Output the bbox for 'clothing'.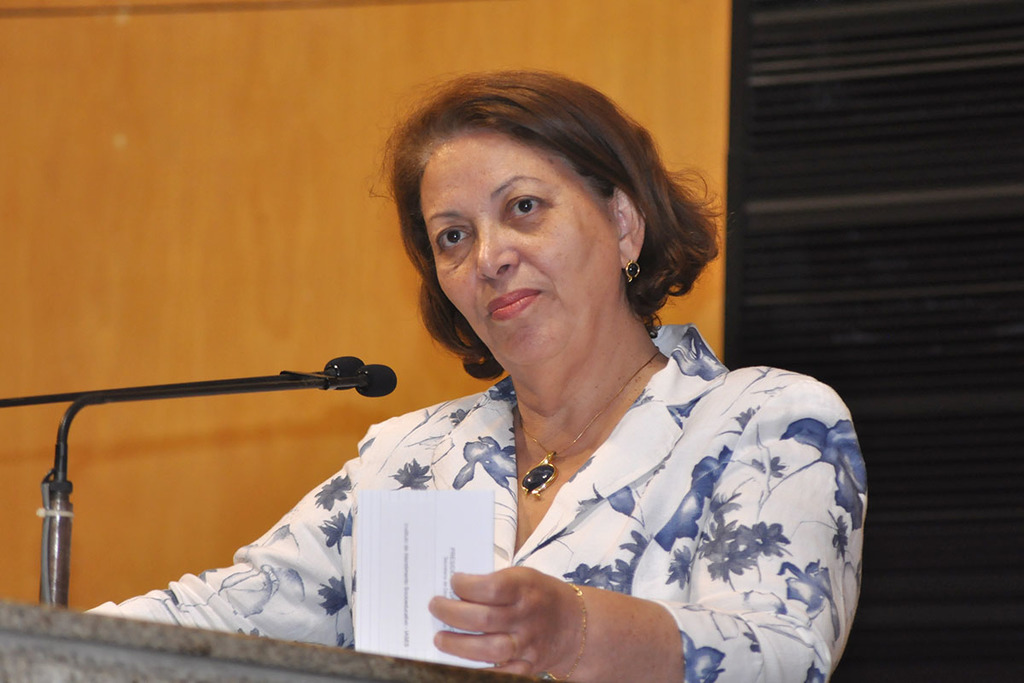
left=88, top=325, right=863, bottom=682.
